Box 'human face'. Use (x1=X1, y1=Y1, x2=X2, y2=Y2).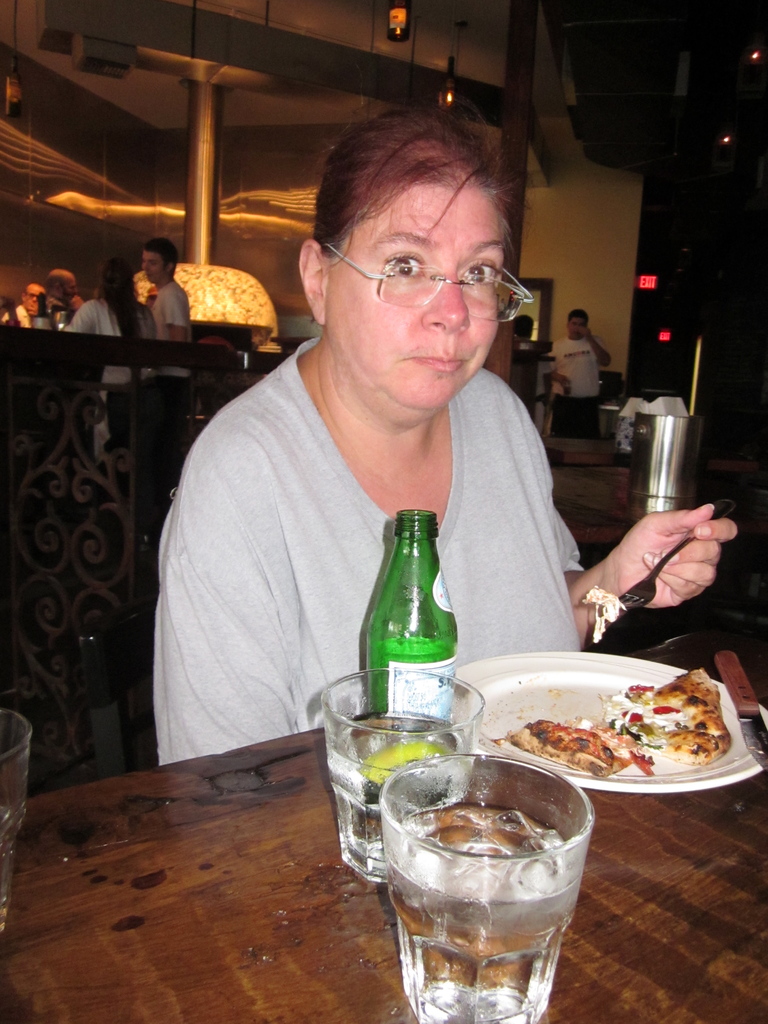
(x1=141, y1=248, x2=167, y2=283).
